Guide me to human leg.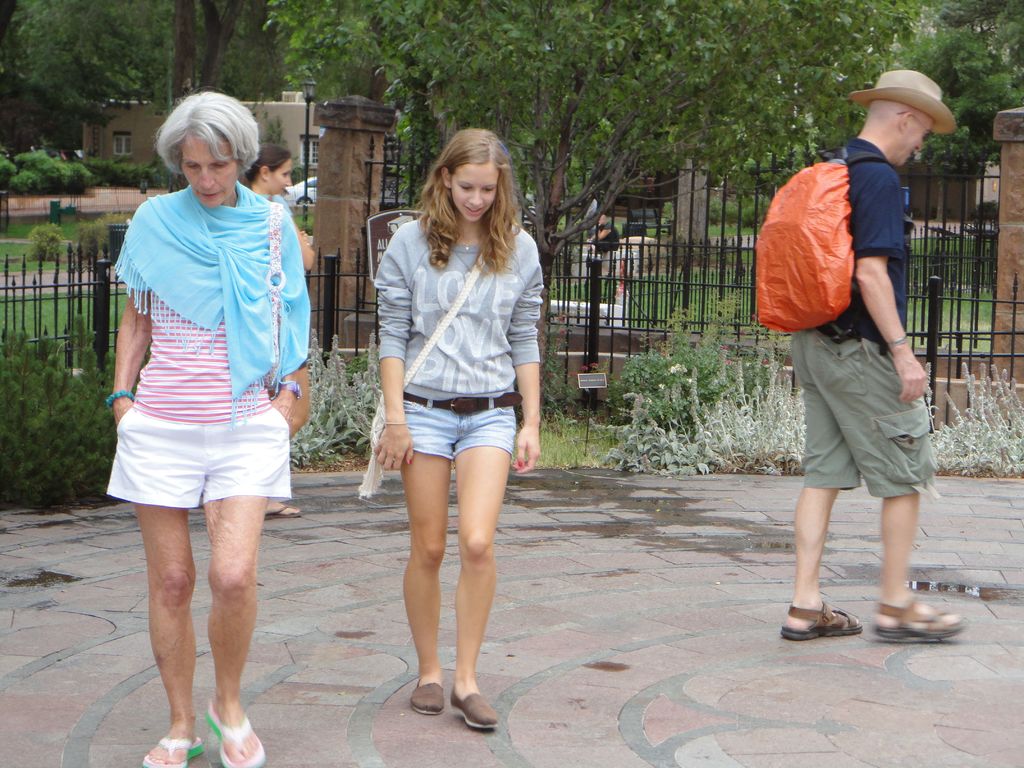
Guidance: box=[877, 486, 969, 633].
